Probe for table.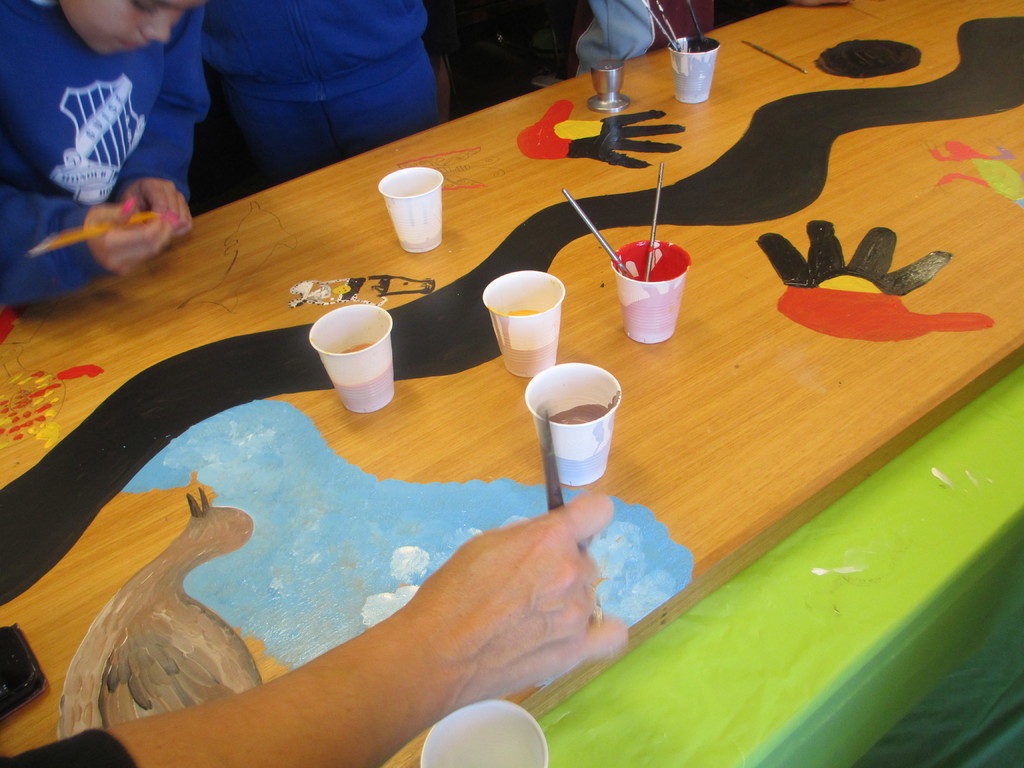
Probe result: (0, 82, 1015, 767).
